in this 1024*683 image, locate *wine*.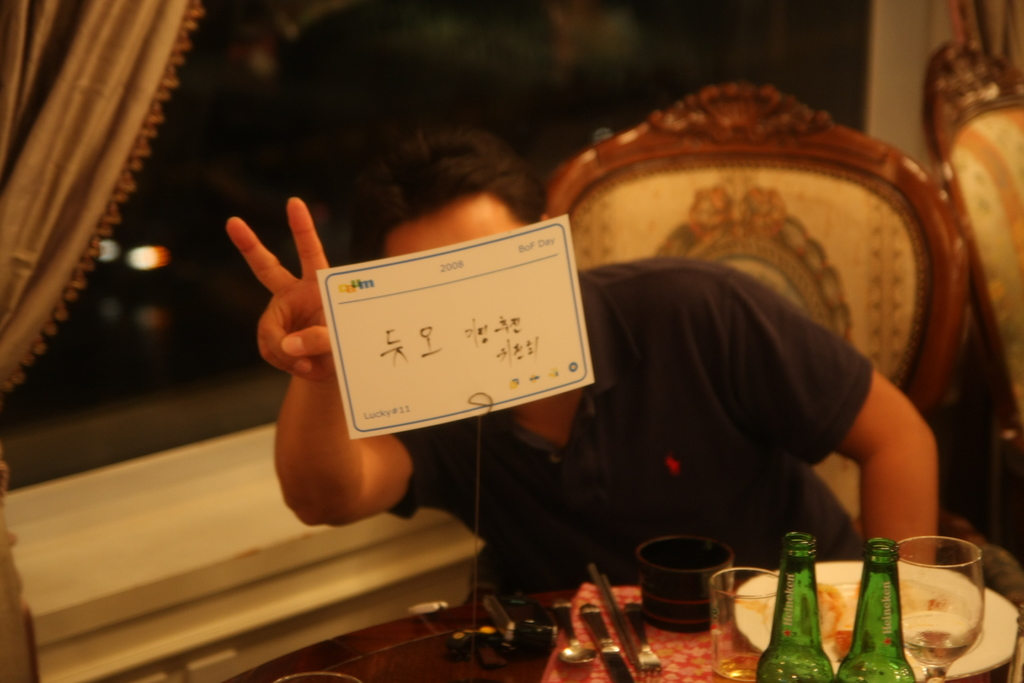
Bounding box: <box>829,547,905,682</box>.
